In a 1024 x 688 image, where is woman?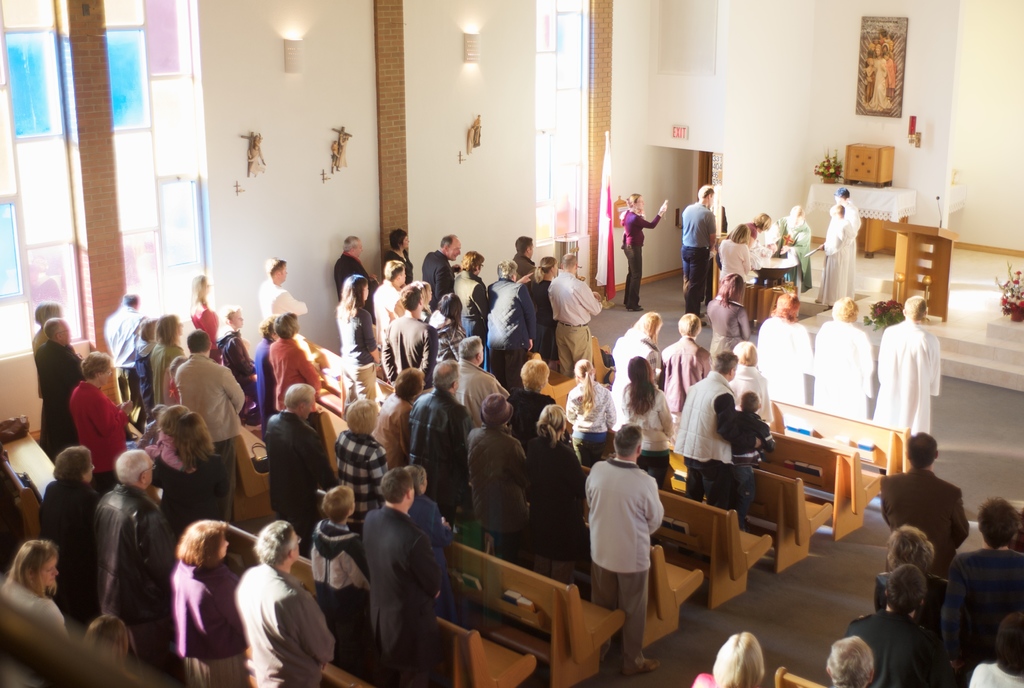
BBox(387, 227, 416, 284).
